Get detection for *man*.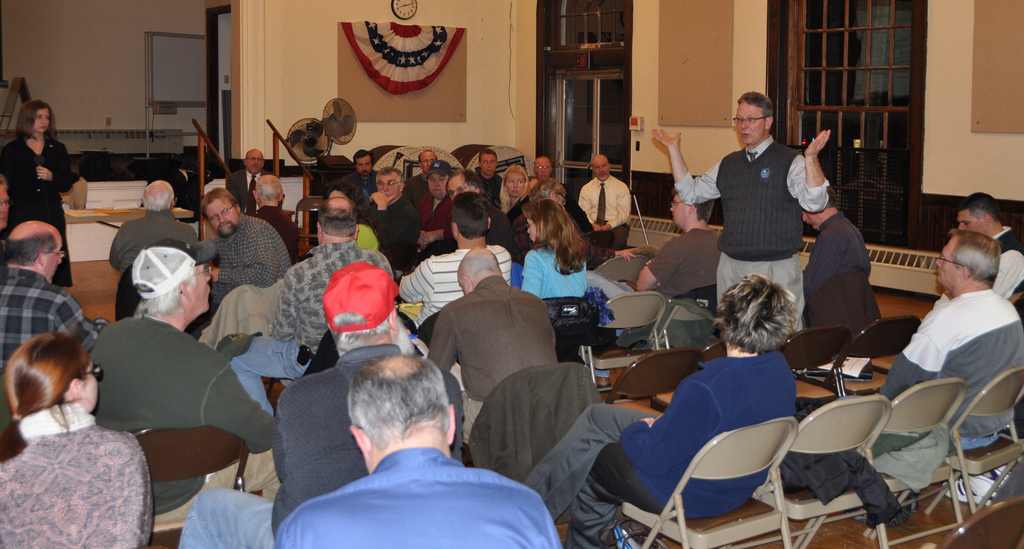
Detection: detection(933, 199, 1023, 371).
